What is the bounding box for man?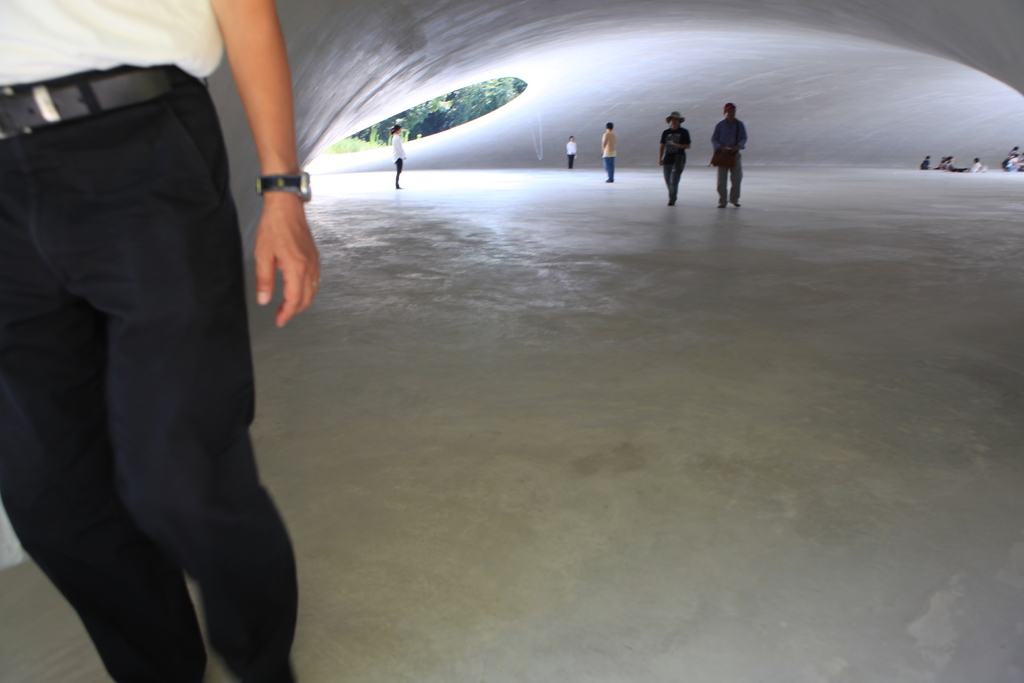
left=0, top=0, right=324, bottom=682.
